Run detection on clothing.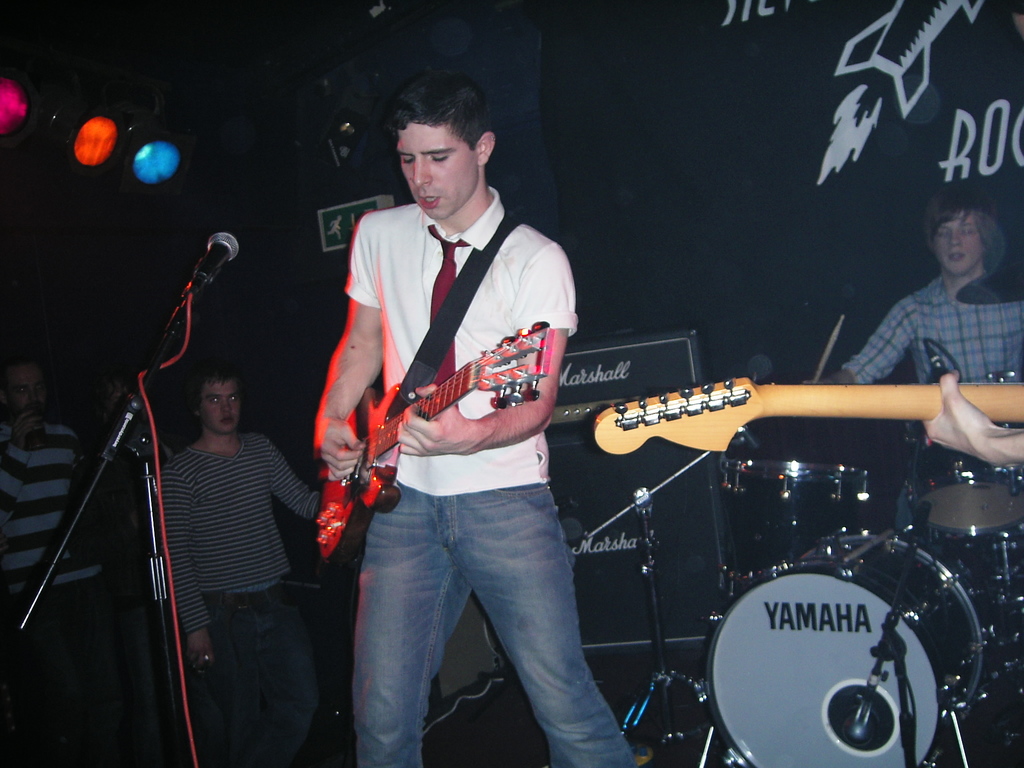
Result: 0 419 99 740.
